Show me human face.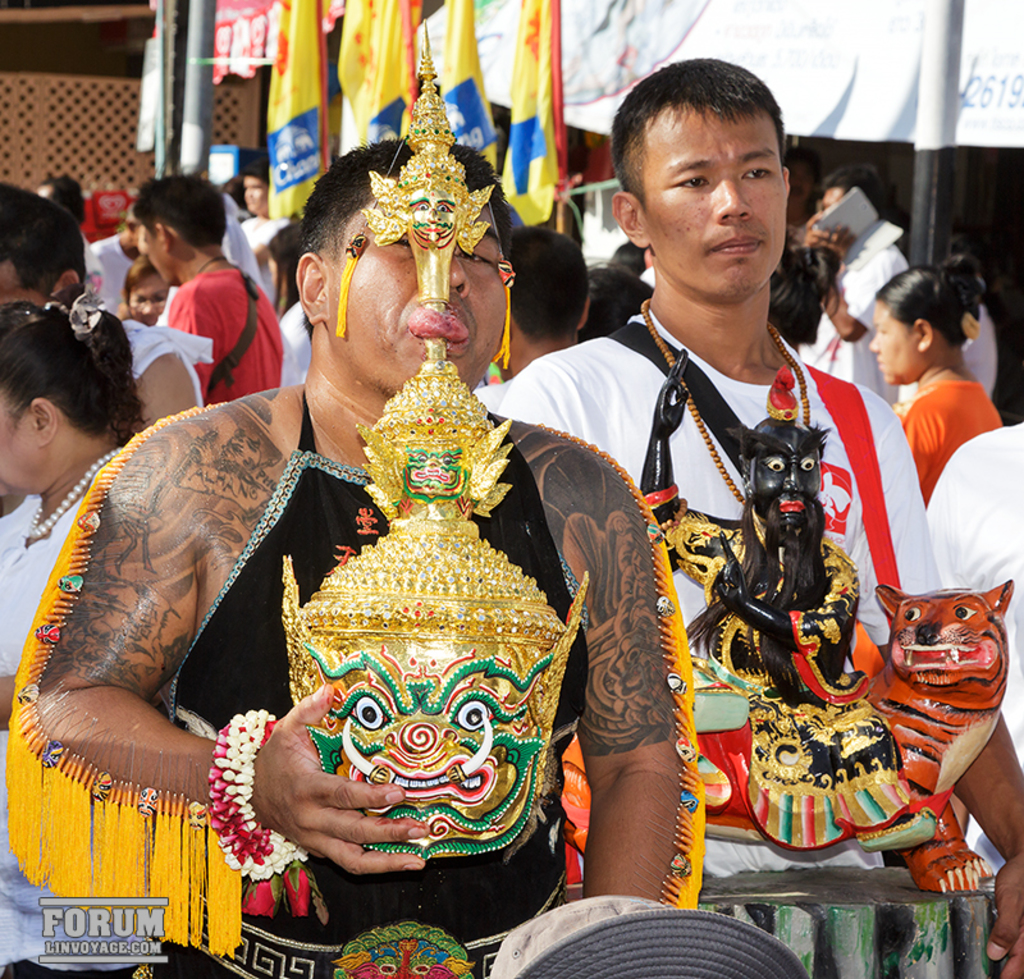
human face is here: locate(122, 276, 169, 321).
